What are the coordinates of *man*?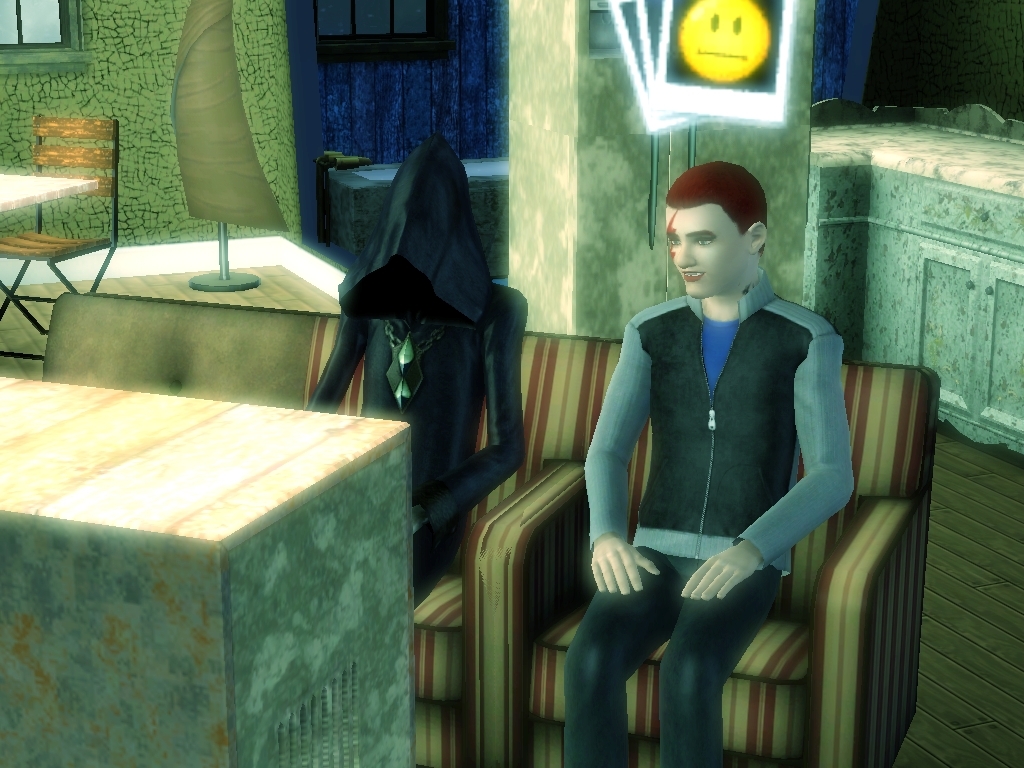
detection(549, 157, 886, 760).
